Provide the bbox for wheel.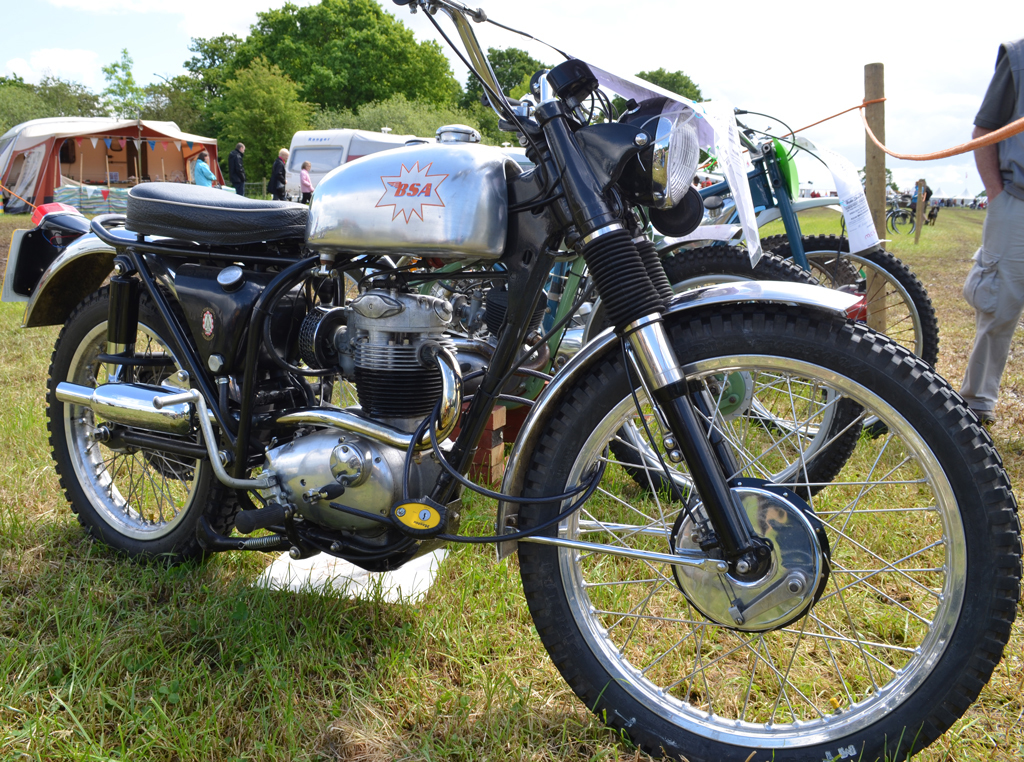
[left=745, top=231, right=942, bottom=445].
